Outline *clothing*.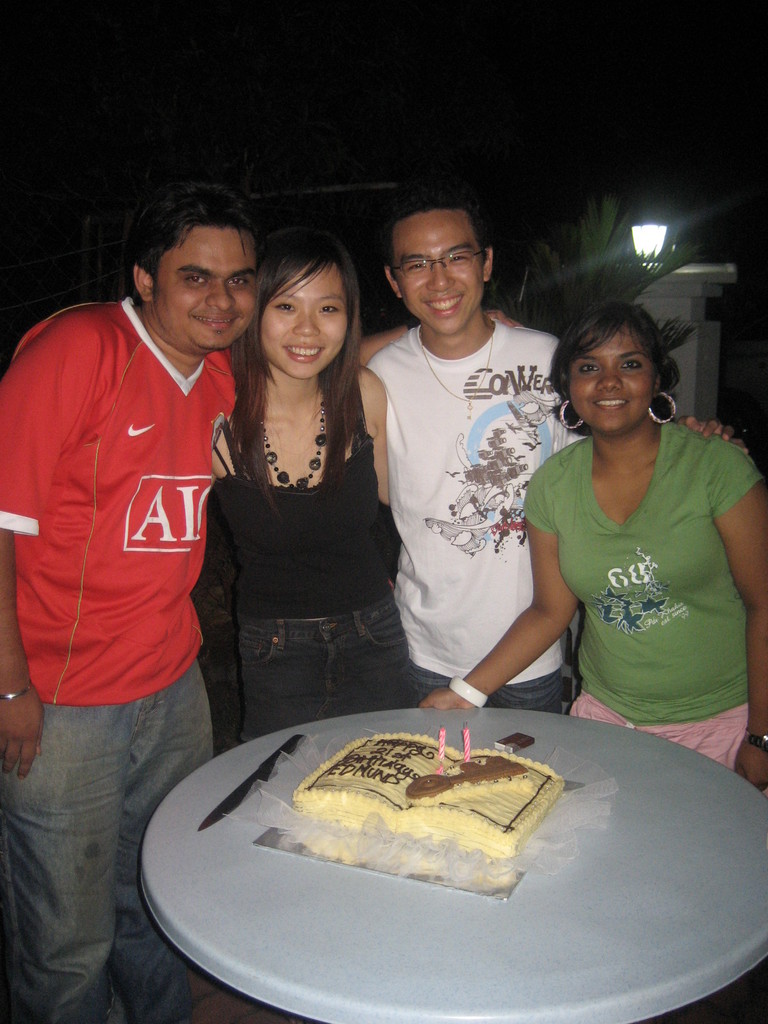
Outline: detection(561, 686, 754, 769).
